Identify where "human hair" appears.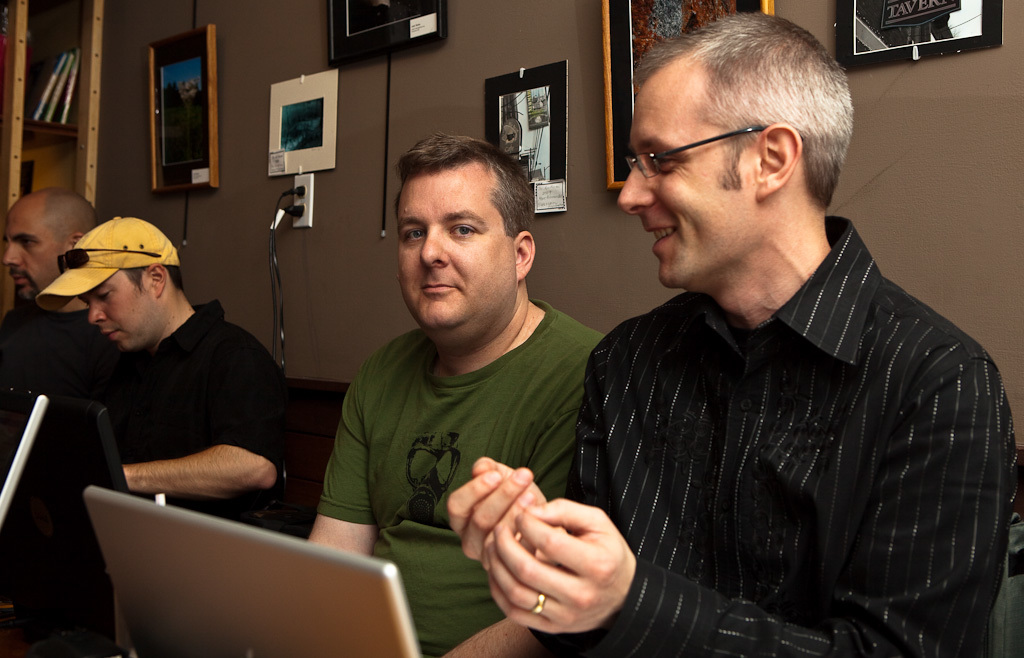
Appears at (121, 247, 180, 300).
